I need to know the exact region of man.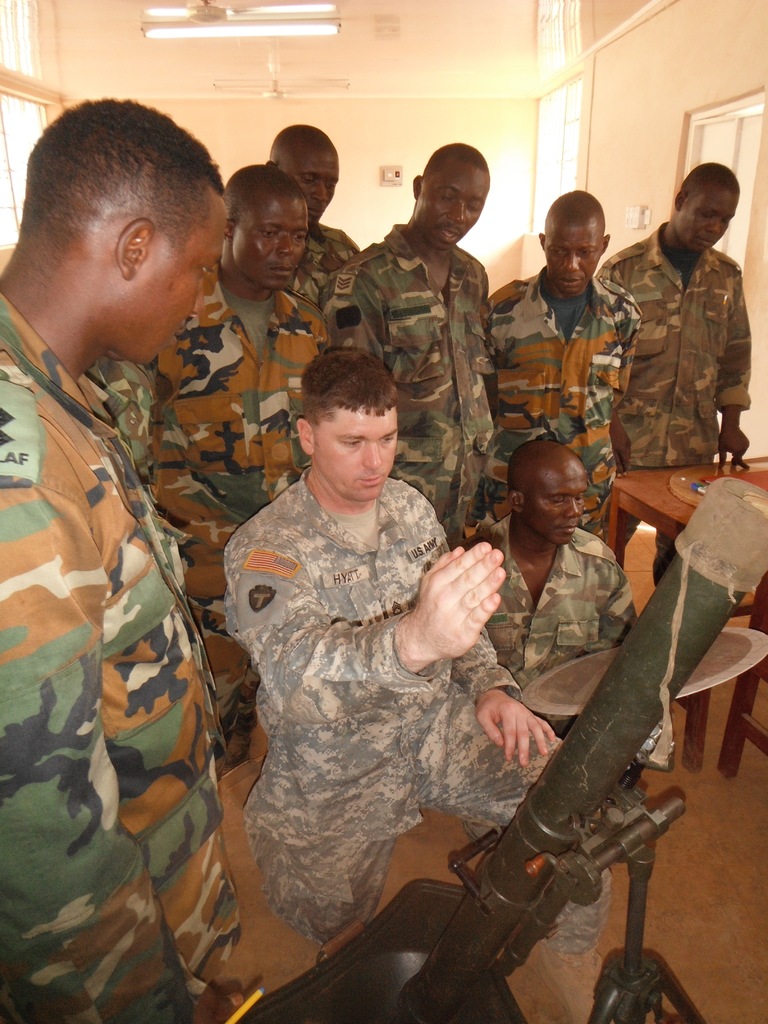
Region: [left=0, top=99, right=239, bottom=1023].
